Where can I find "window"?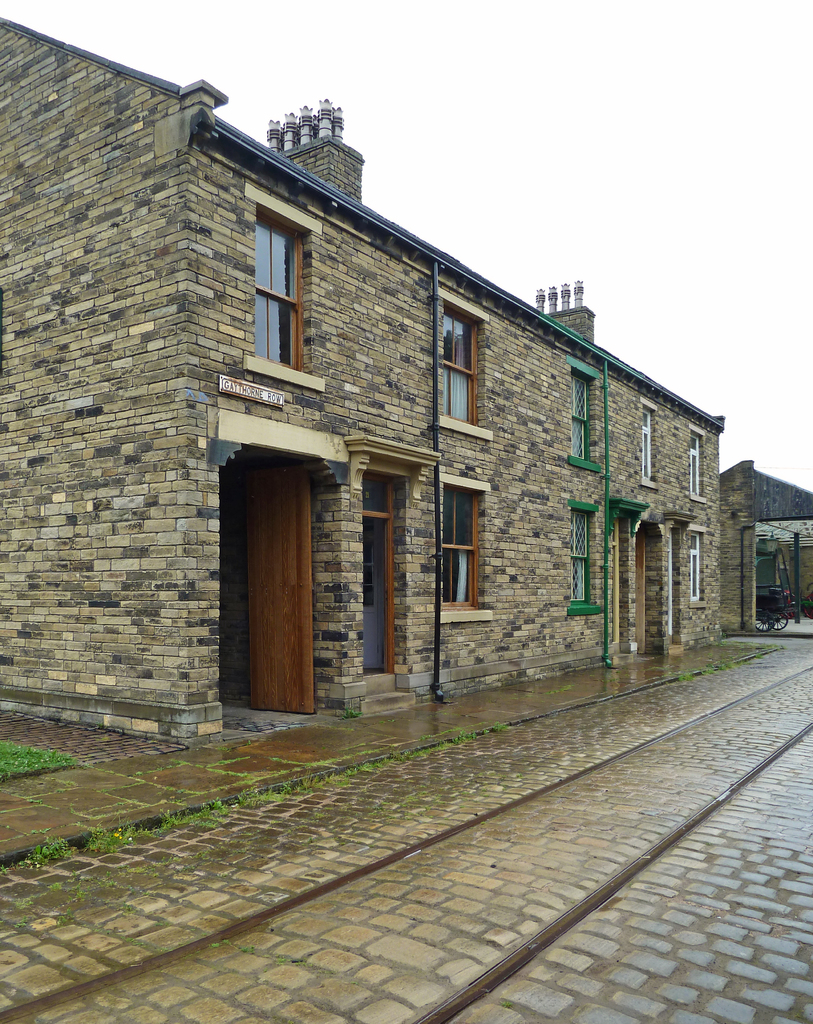
You can find it at BBox(442, 305, 479, 428).
